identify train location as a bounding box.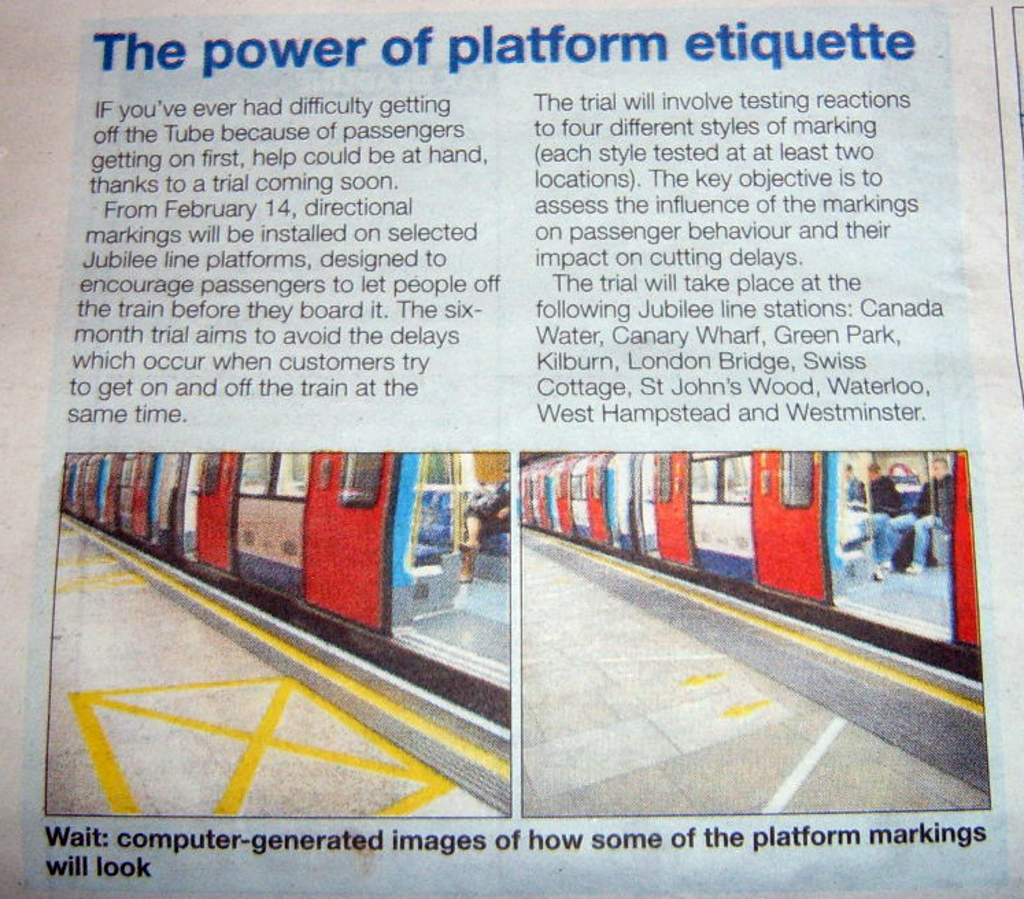
(x1=521, y1=450, x2=980, y2=652).
